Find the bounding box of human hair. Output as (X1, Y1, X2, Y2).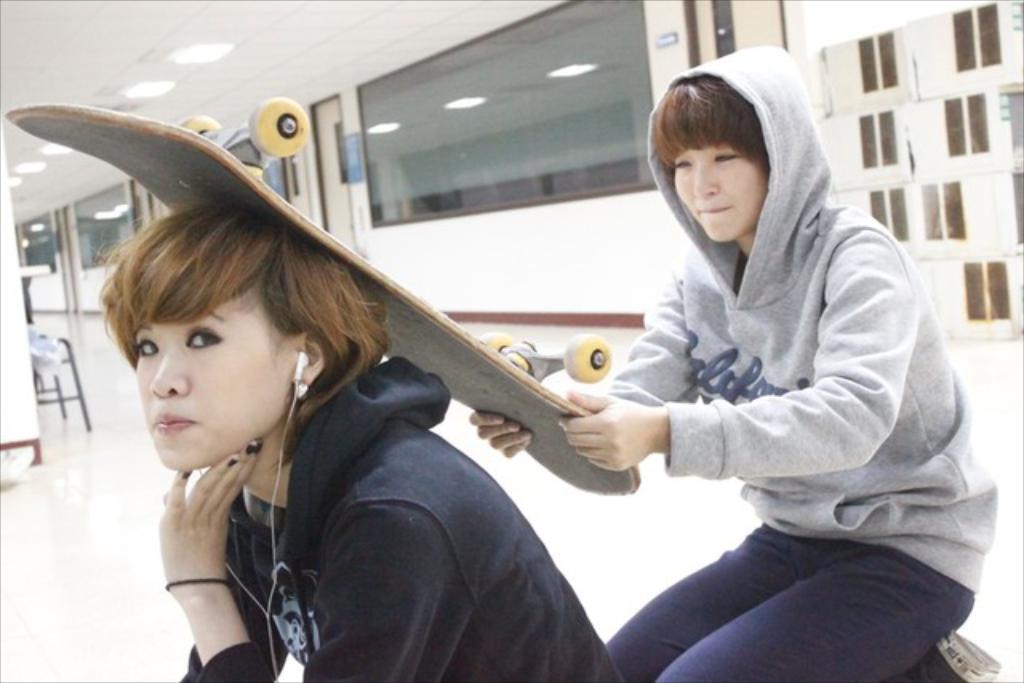
(651, 78, 771, 173).
